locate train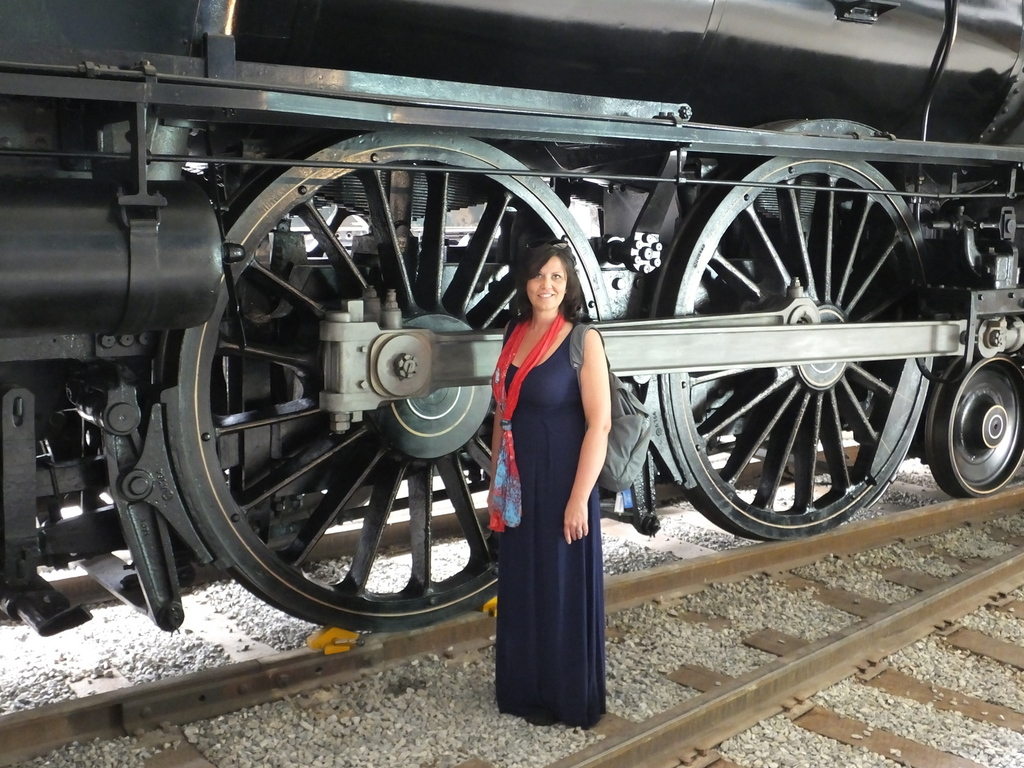
{"x1": 0, "y1": 0, "x2": 1023, "y2": 636}
